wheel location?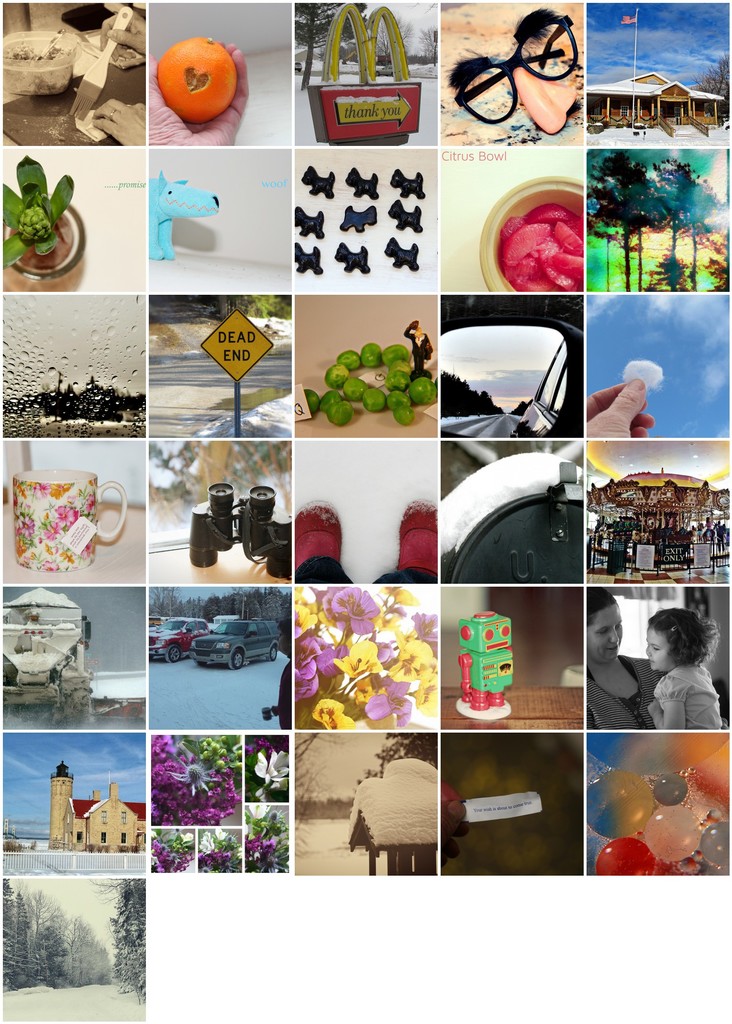
x1=268, y1=646, x2=277, y2=661
